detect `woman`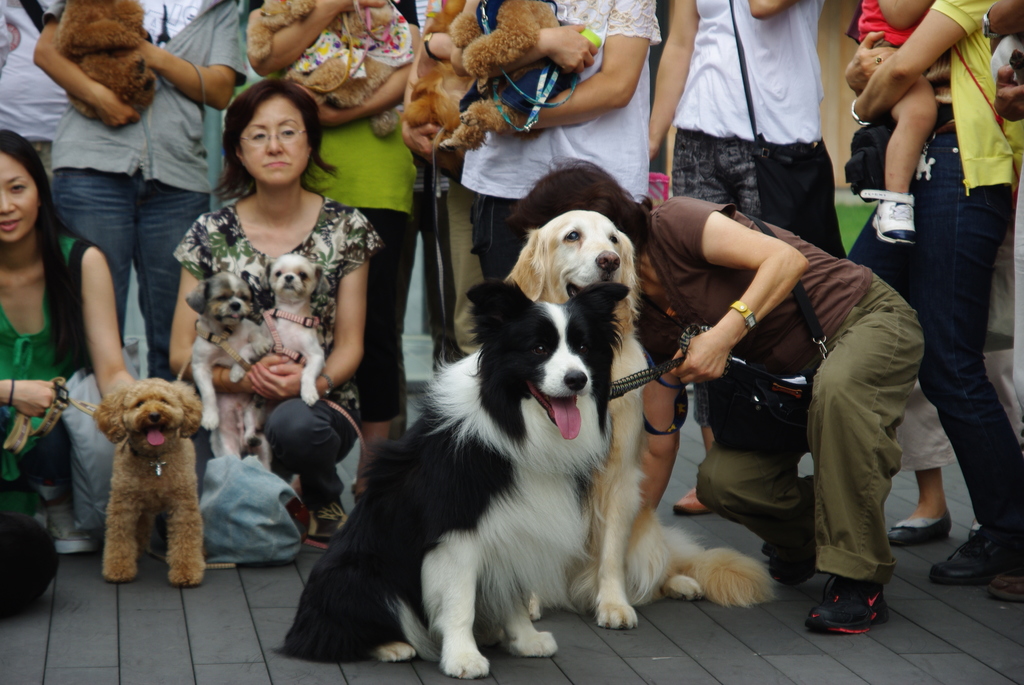
detection(421, 0, 677, 317)
